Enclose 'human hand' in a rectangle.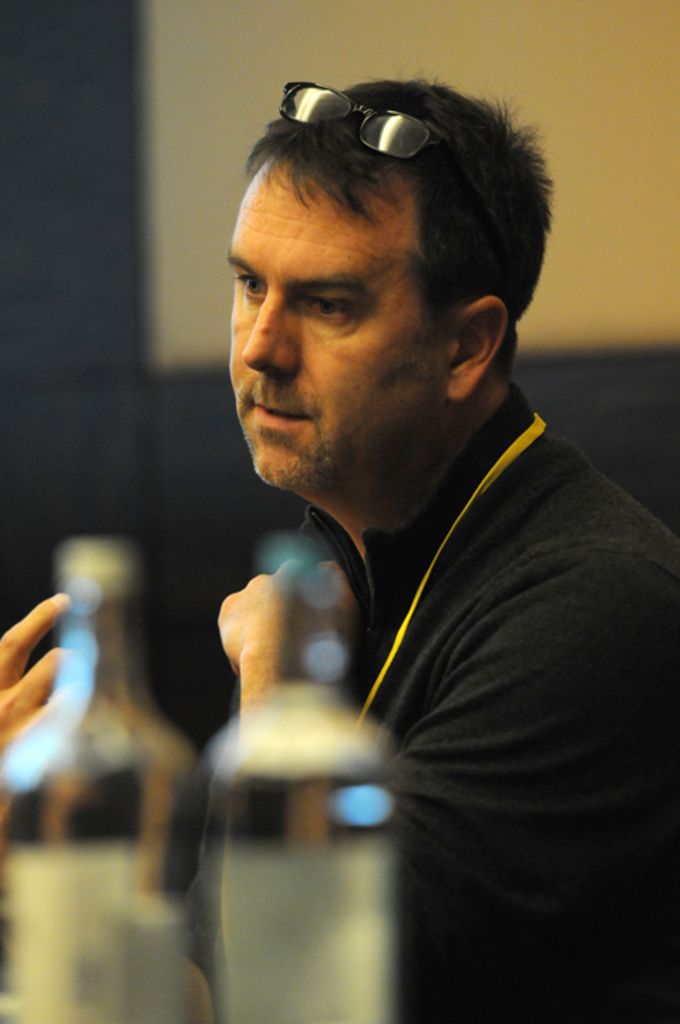
left=0, top=592, right=87, bottom=754.
